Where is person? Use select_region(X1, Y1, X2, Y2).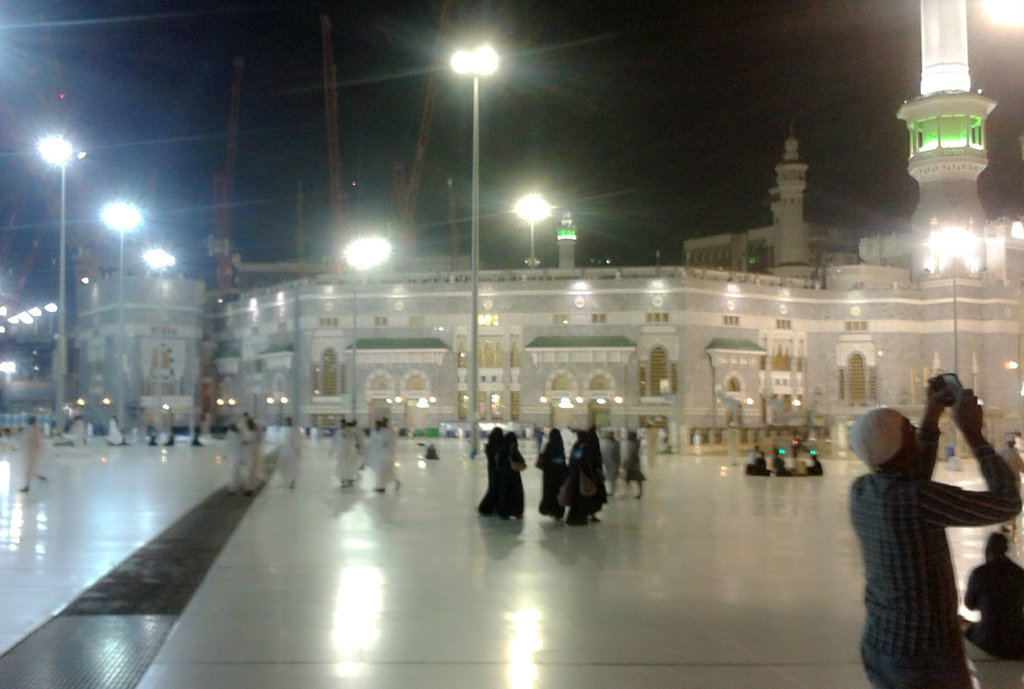
select_region(13, 416, 47, 497).
